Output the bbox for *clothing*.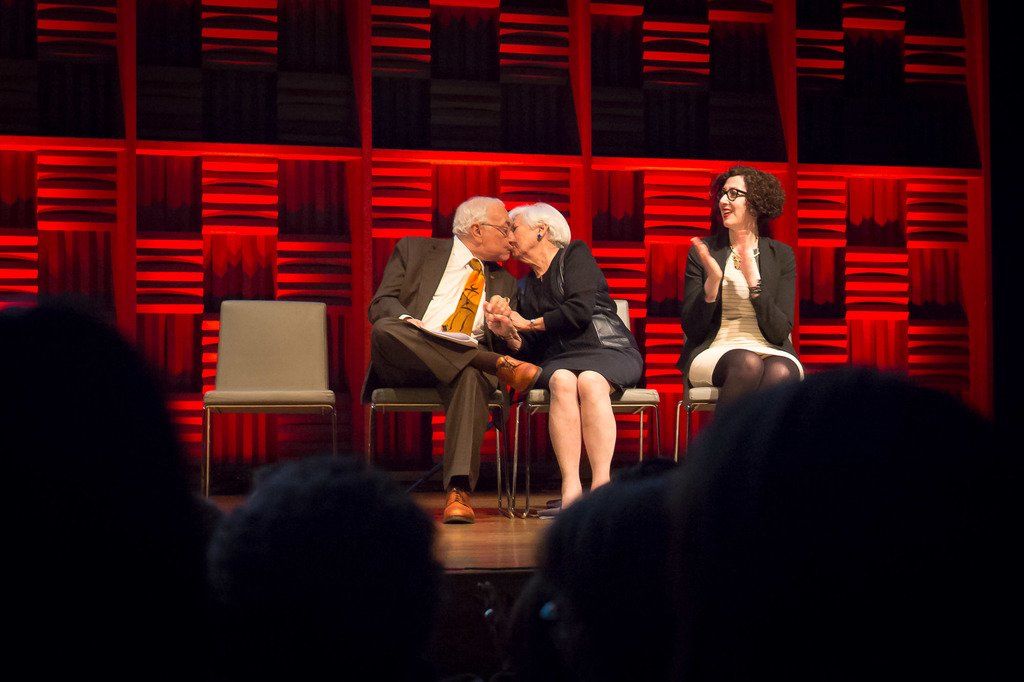
675,235,806,390.
